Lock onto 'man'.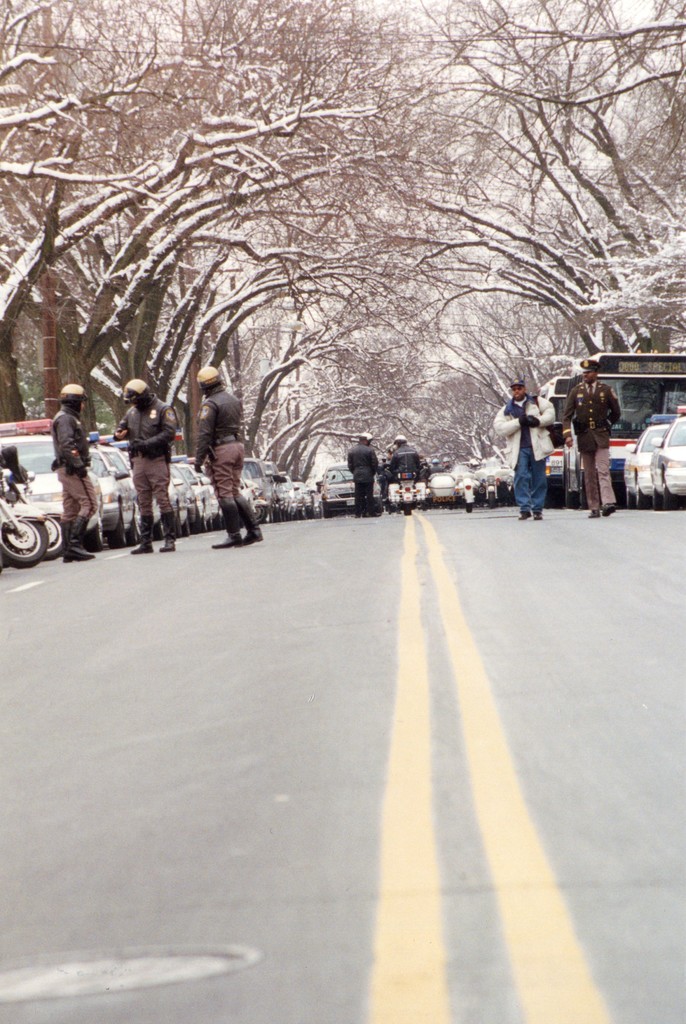
Locked: [112,374,177,550].
